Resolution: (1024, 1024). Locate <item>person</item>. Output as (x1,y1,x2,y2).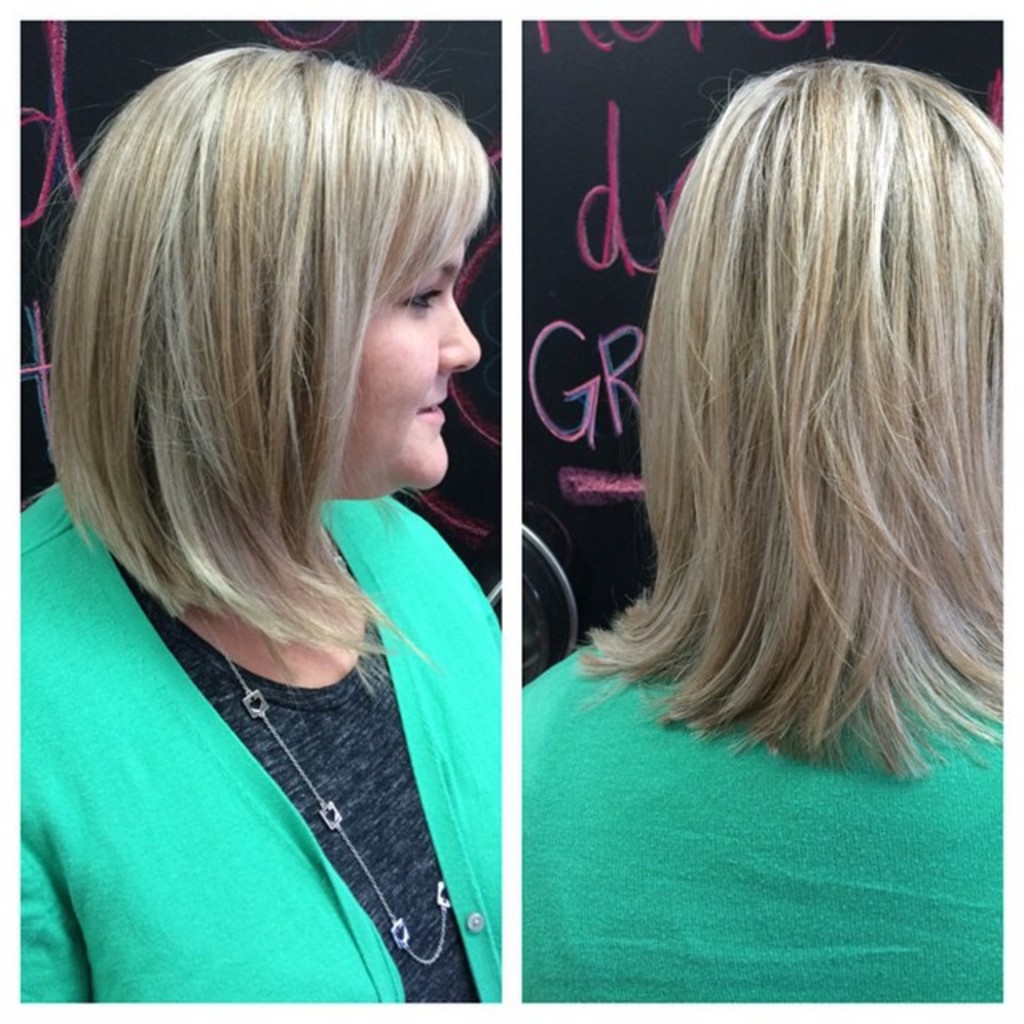
(11,22,506,1000).
